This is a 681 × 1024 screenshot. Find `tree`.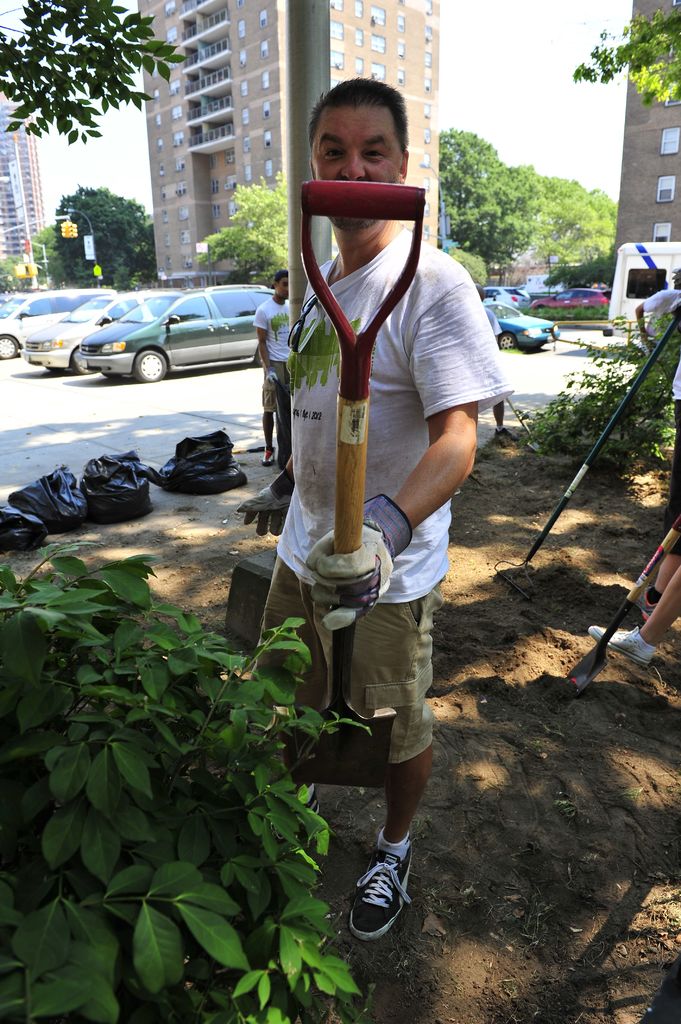
Bounding box: 0,175,163,298.
